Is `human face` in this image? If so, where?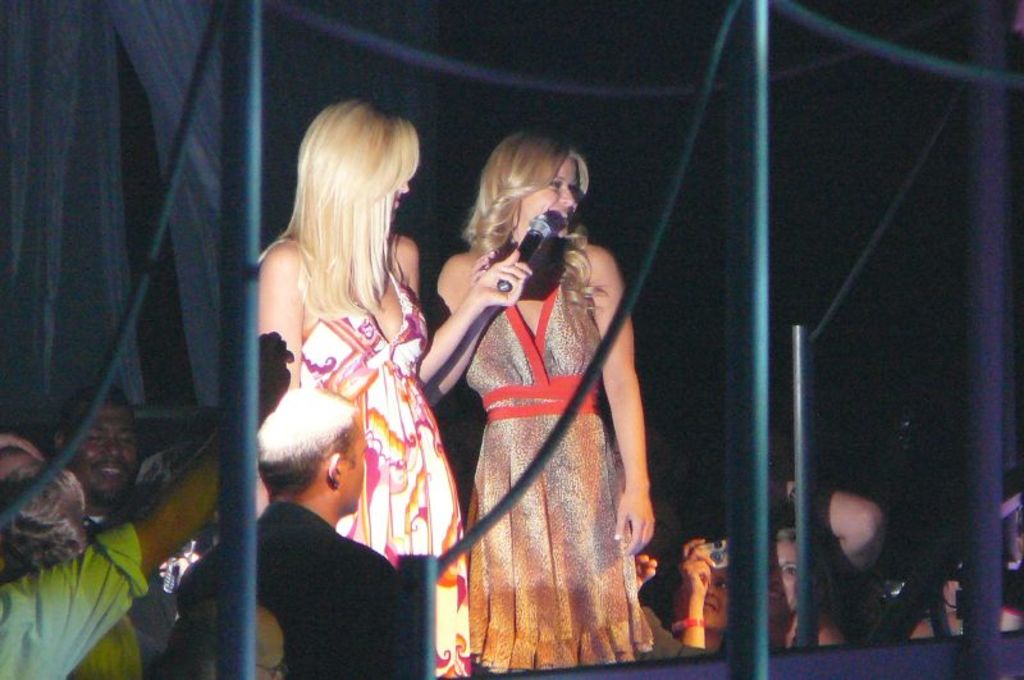
Yes, at 698:571:724:630.
